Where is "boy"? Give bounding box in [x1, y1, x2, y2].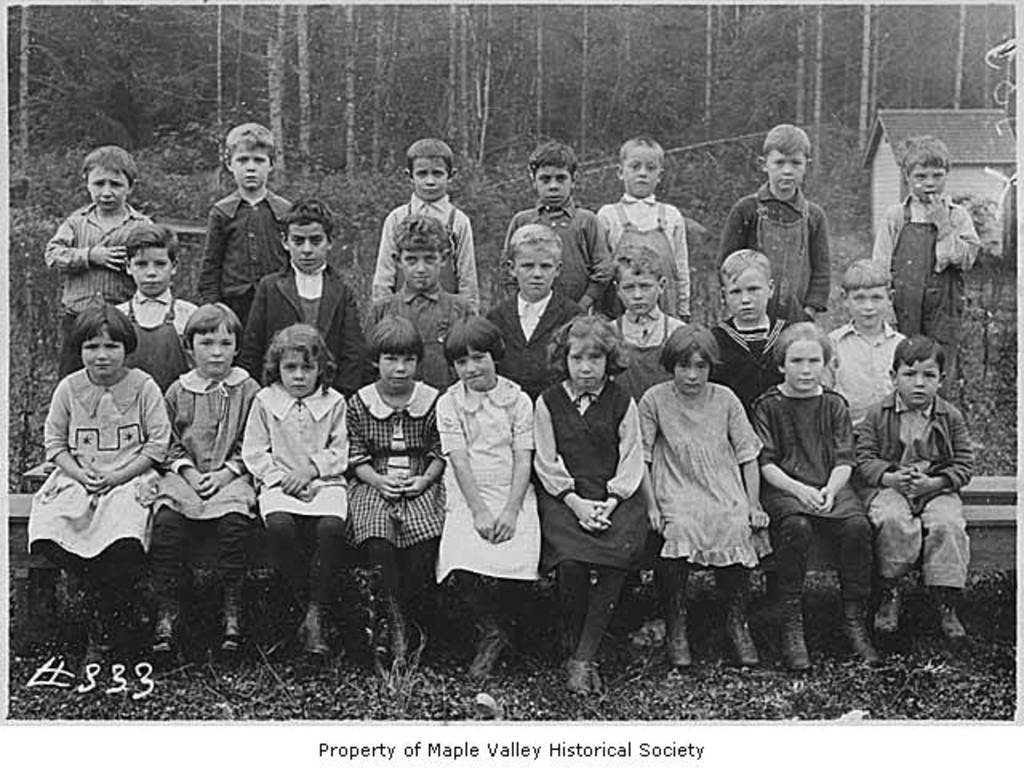
[870, 134, 986, 392].
